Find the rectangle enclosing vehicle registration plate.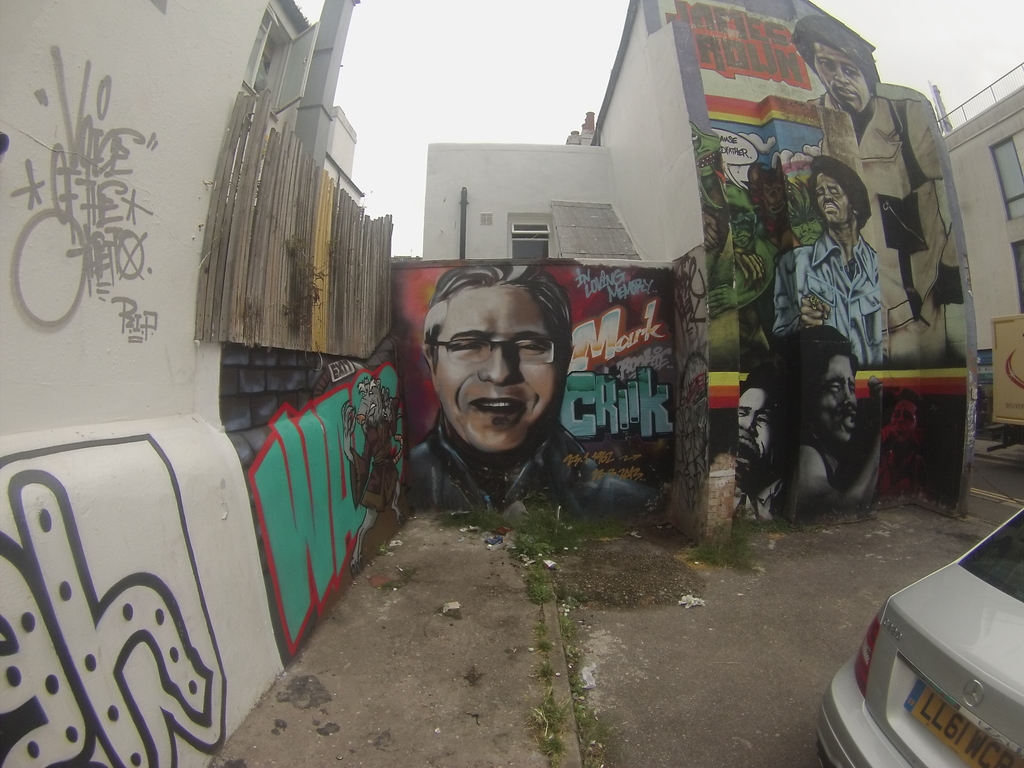
(900,676,1023,767).
